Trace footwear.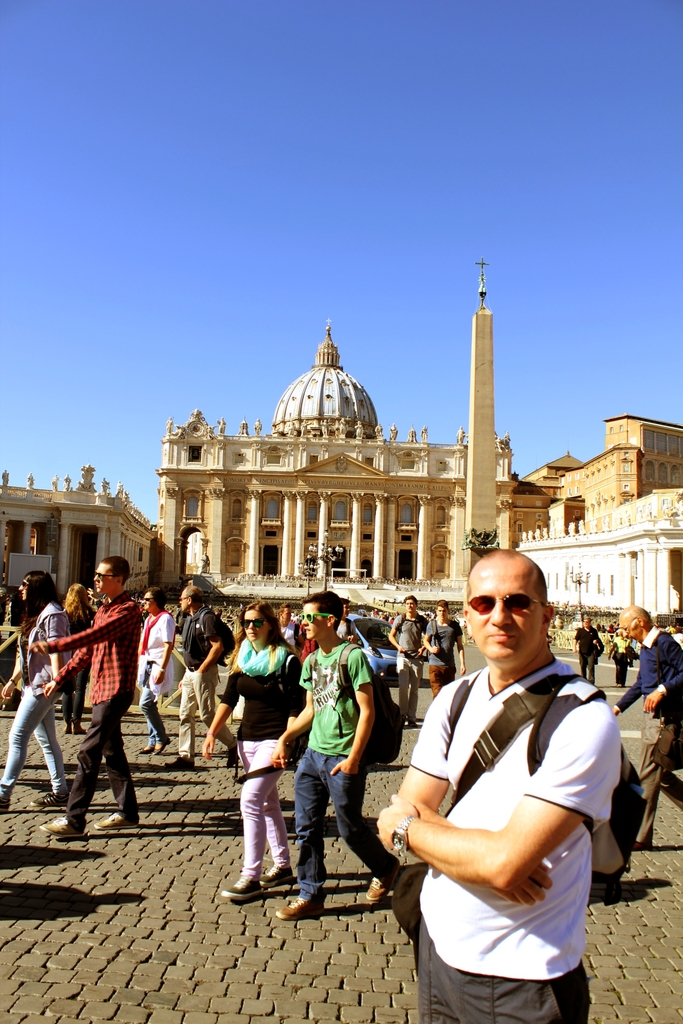
Traced to box(94, 813, 141, 835).
